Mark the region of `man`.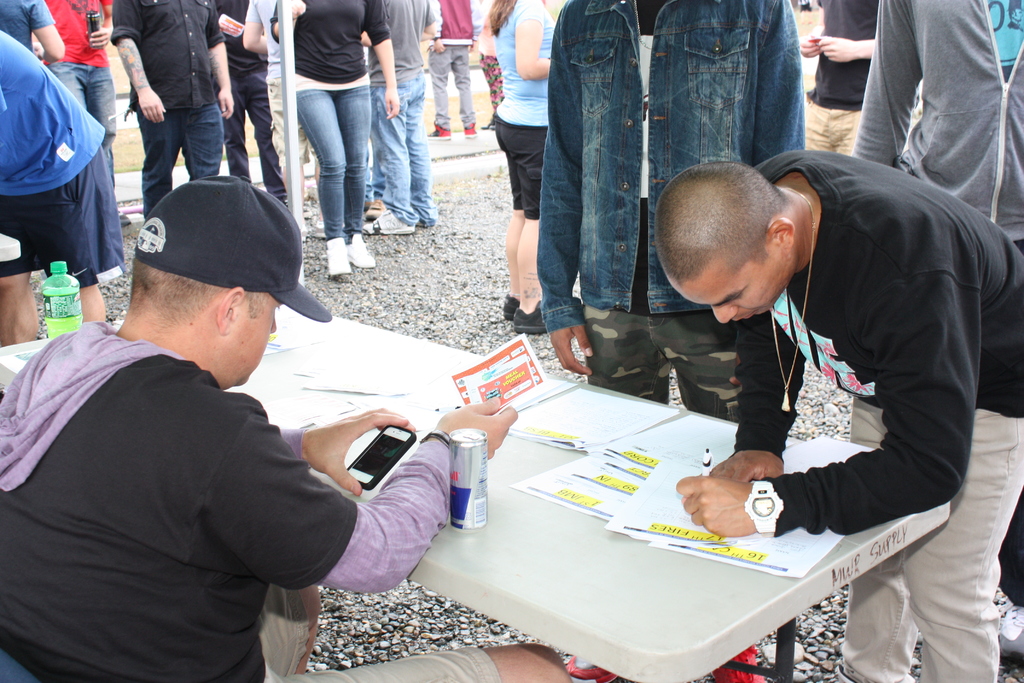
Region: box(535, 0, 805, 425).
